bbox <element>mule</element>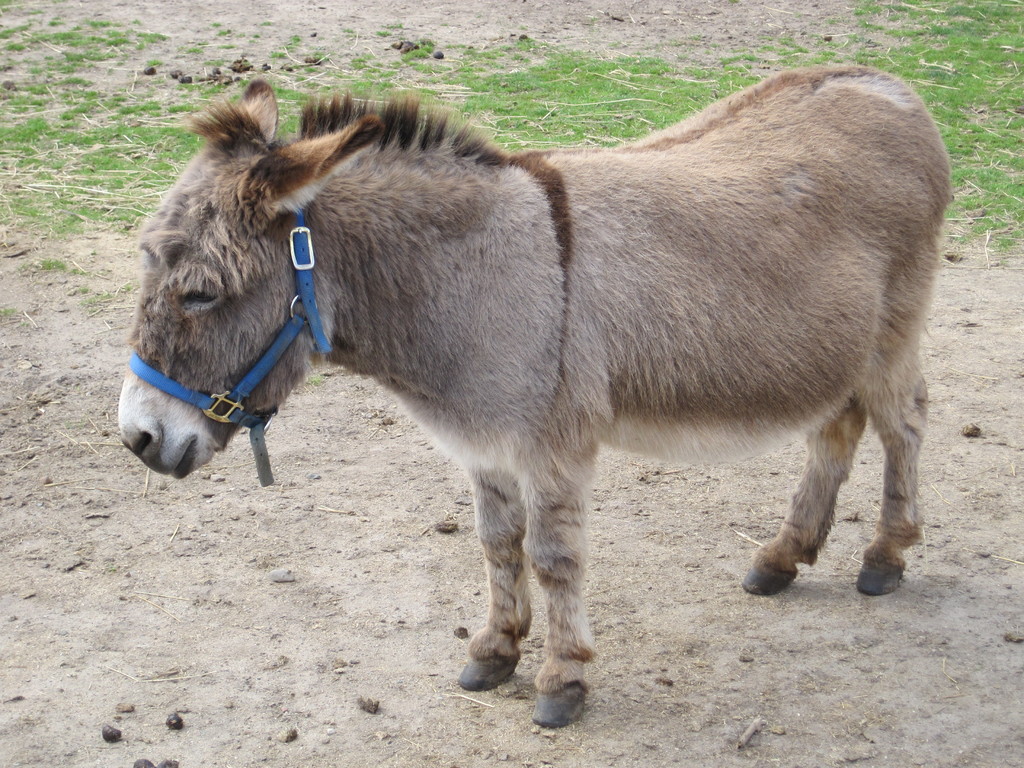
pyautogui.locateOnScreen(118, 76, 945, 729)
